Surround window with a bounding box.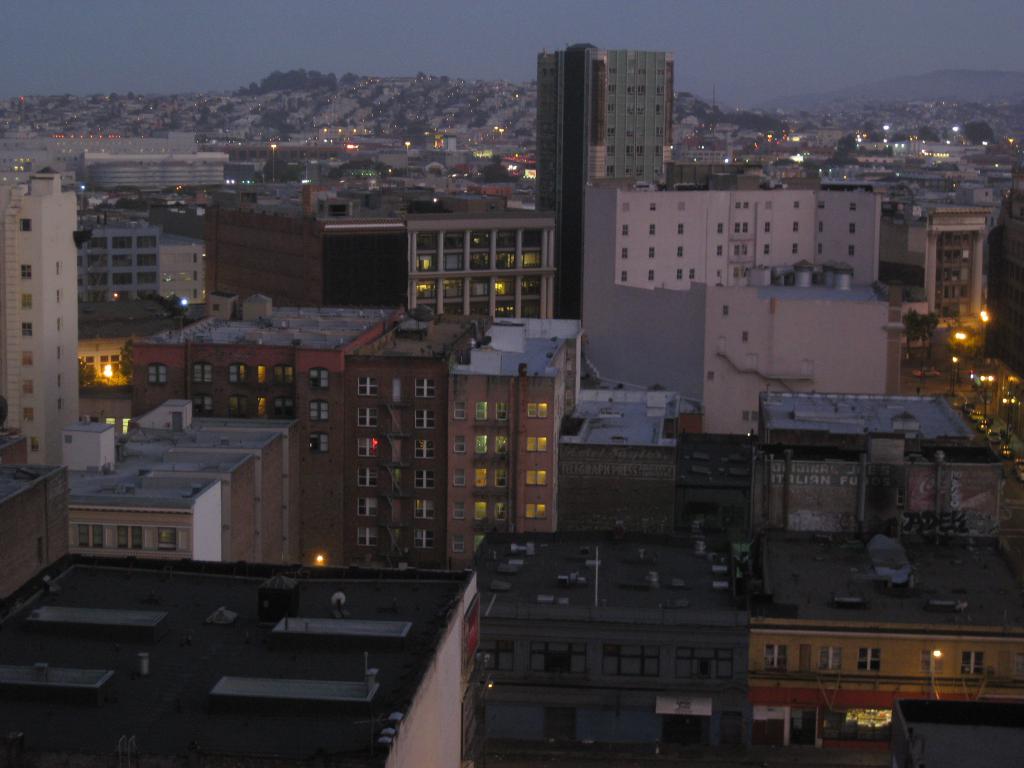
(353,435,378,457).
